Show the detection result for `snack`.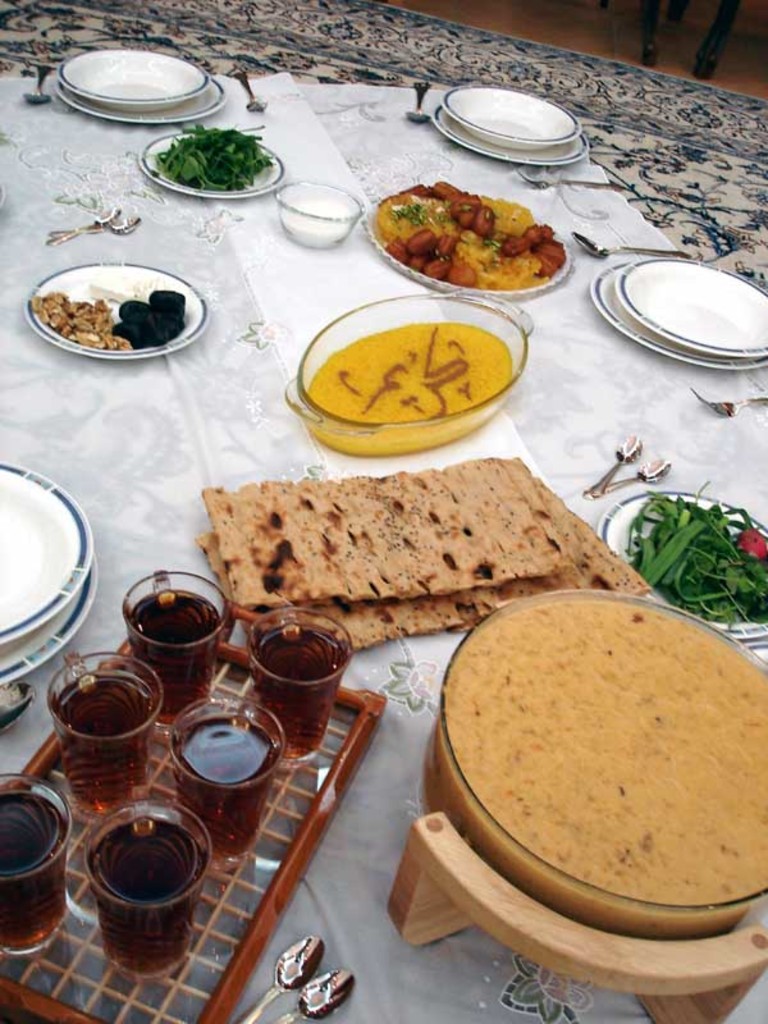
crop(91, 278, 148, 311).
